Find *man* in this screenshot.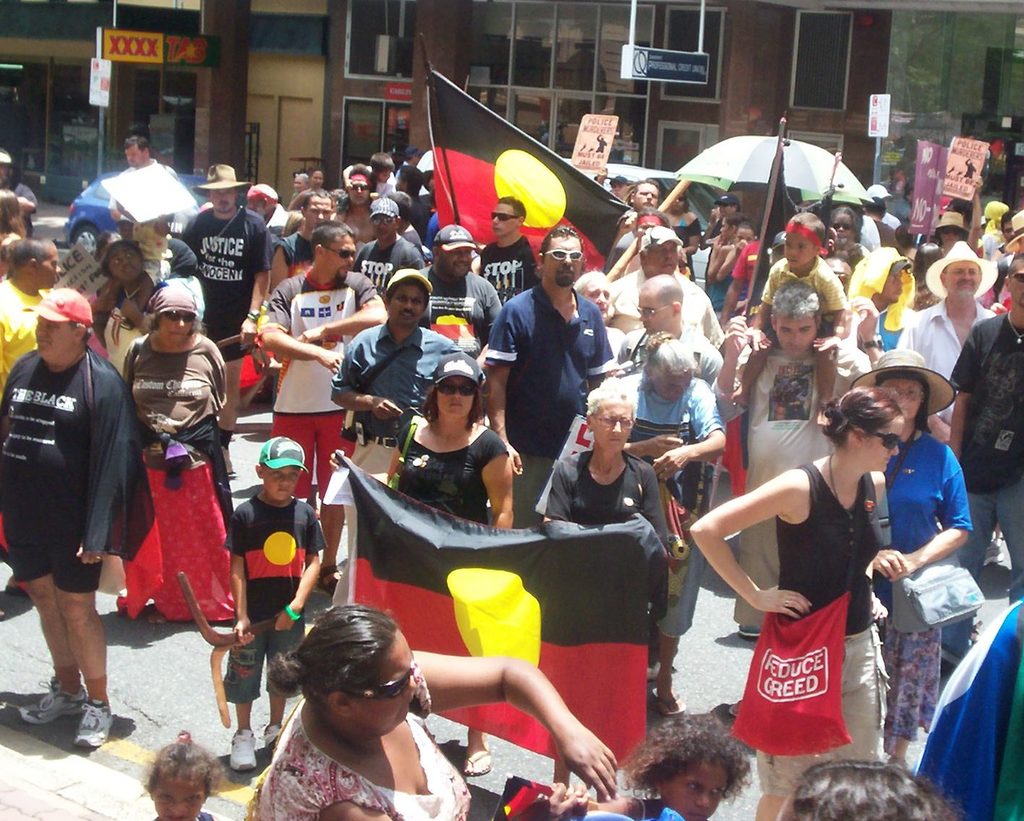
The bounding box for *man* is [left=421, top=216, right=508, bottom=339].
